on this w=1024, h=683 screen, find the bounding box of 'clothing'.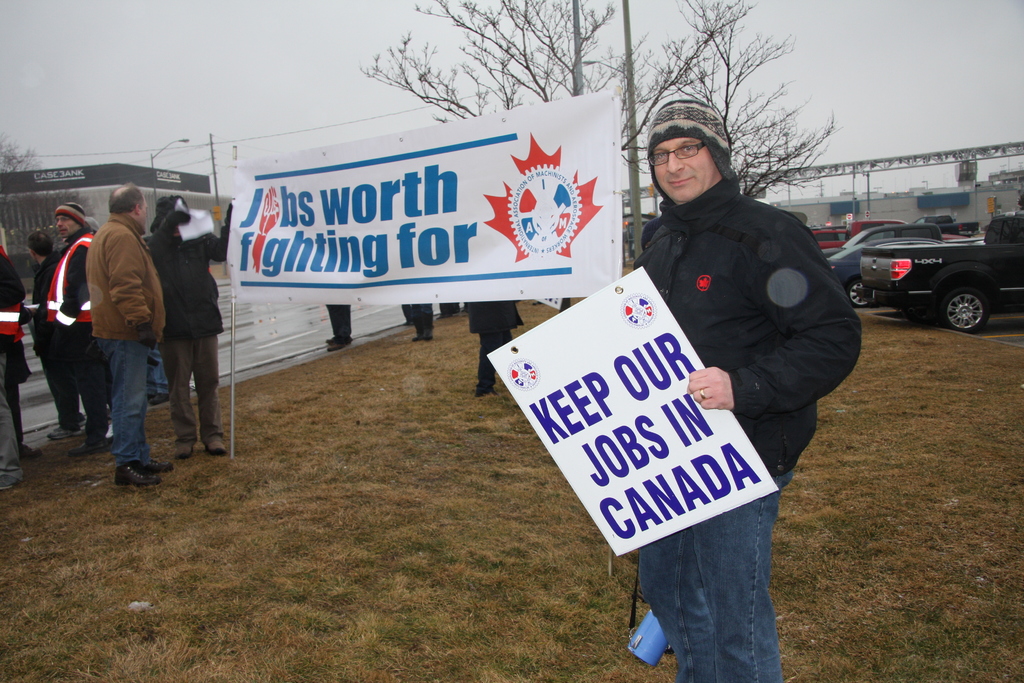
Bounding box: <bbox>32, 263, 79, 423</bbox>.
